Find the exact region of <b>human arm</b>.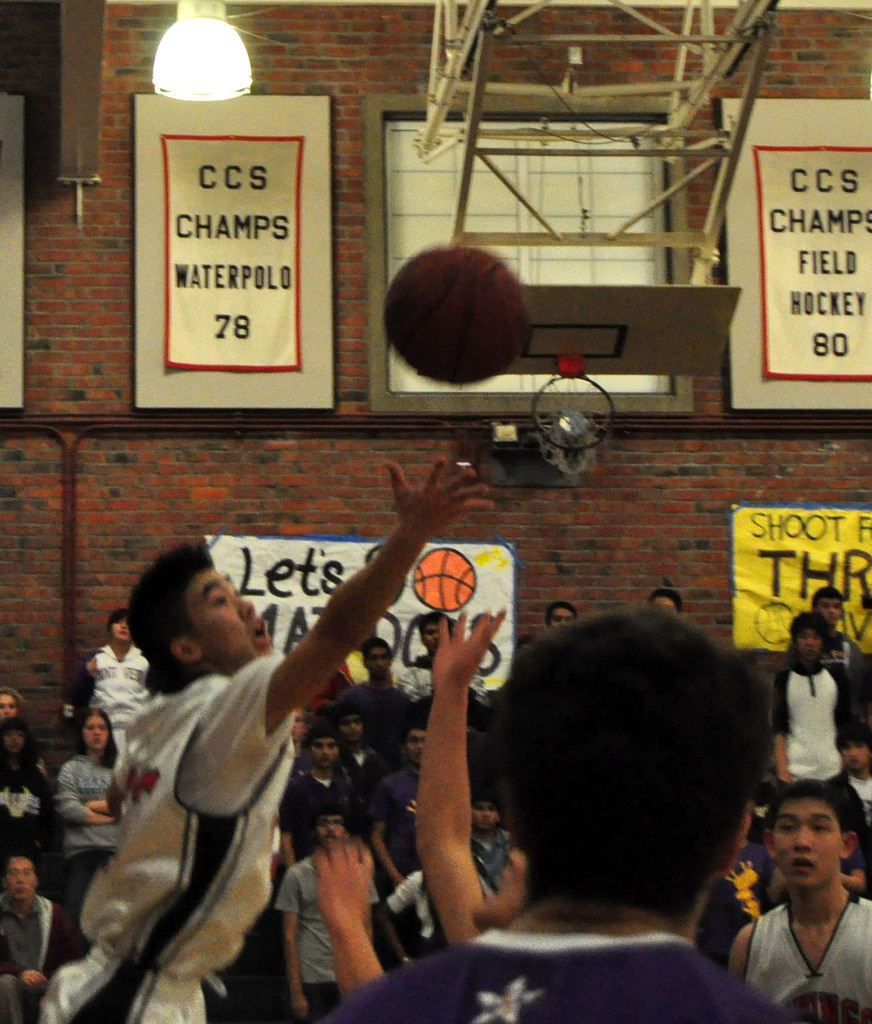
Exact region: [x1=80, y1=793, x2=110, y2=812].
